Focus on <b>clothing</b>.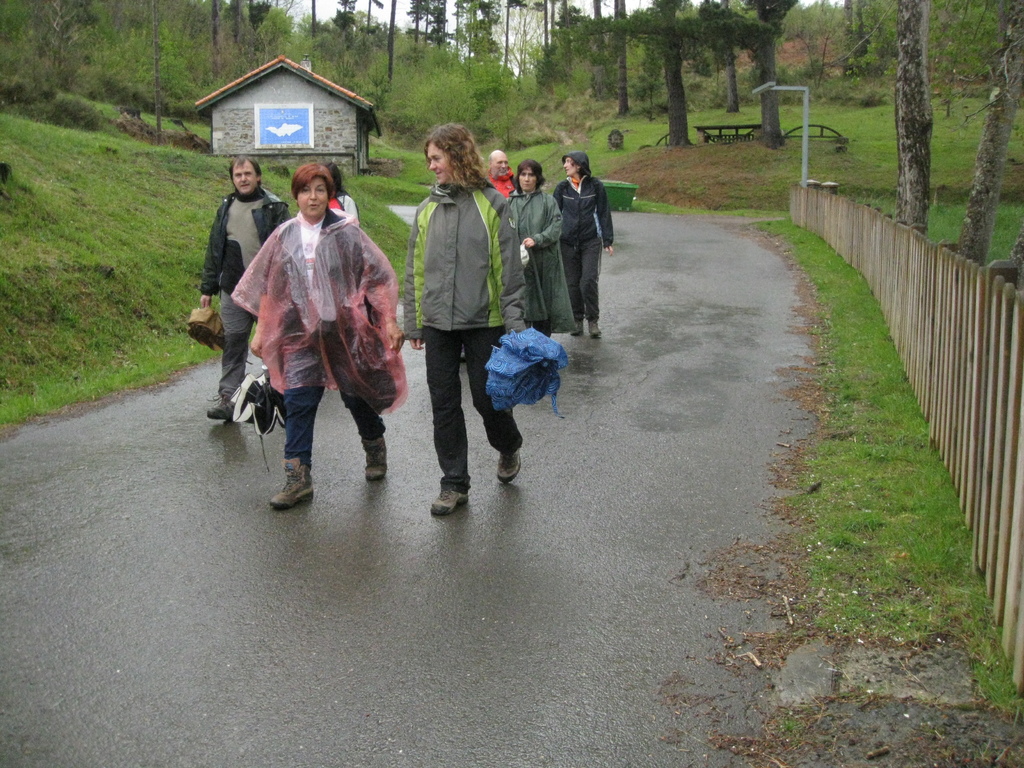
Focused at region(330, 189, 356, 219).
